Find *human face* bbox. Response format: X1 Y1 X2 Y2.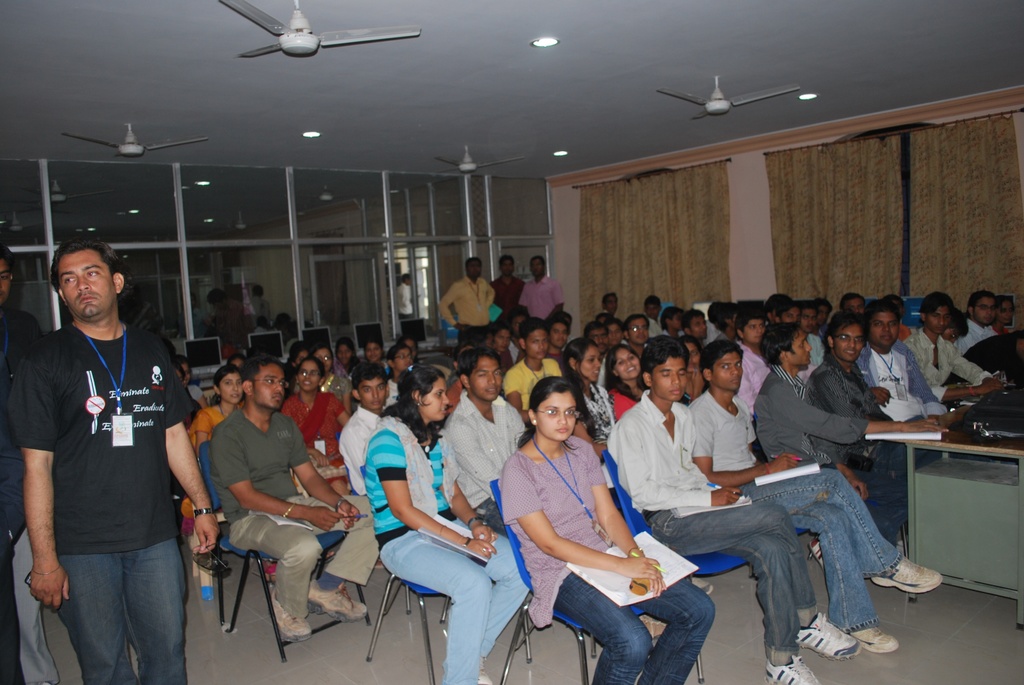
366 342 379 363.
